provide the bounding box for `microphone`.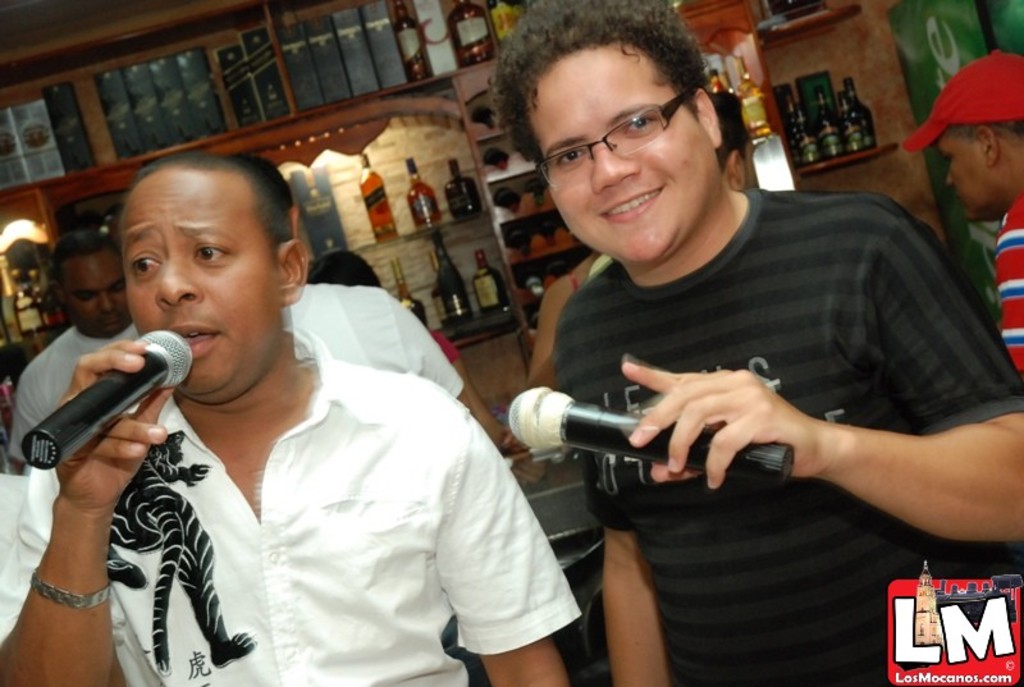
0, 324, 202, 476.
